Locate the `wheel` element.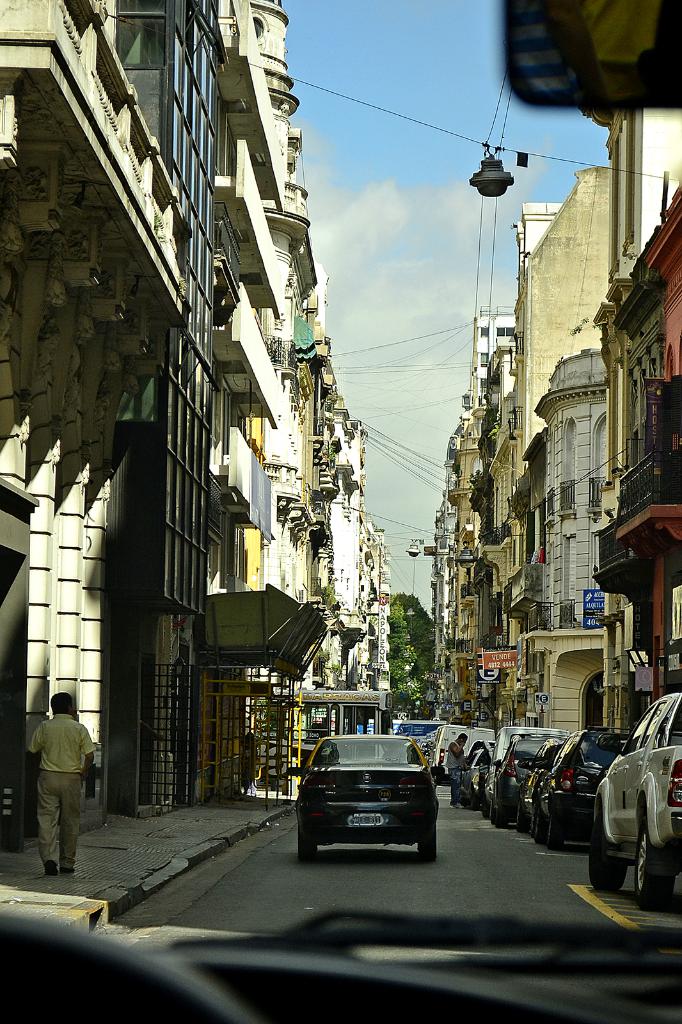
Element bbox: crop(636, 810, 672, 914).
